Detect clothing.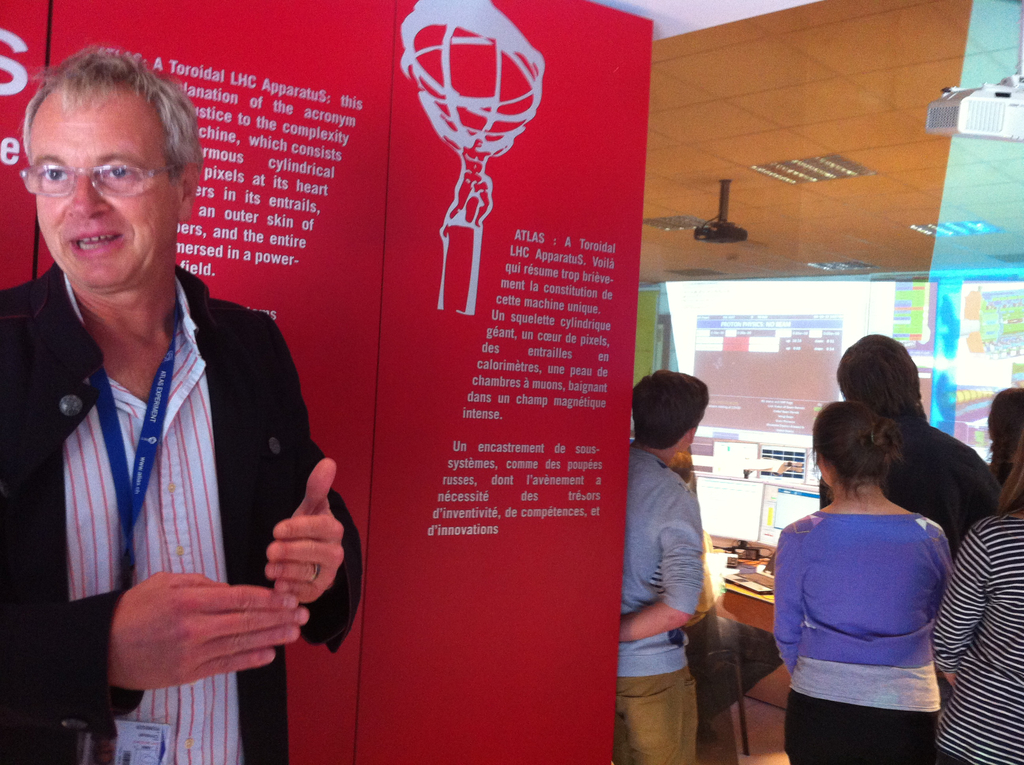
Detected at BBox(615, 442, 696, 764).
